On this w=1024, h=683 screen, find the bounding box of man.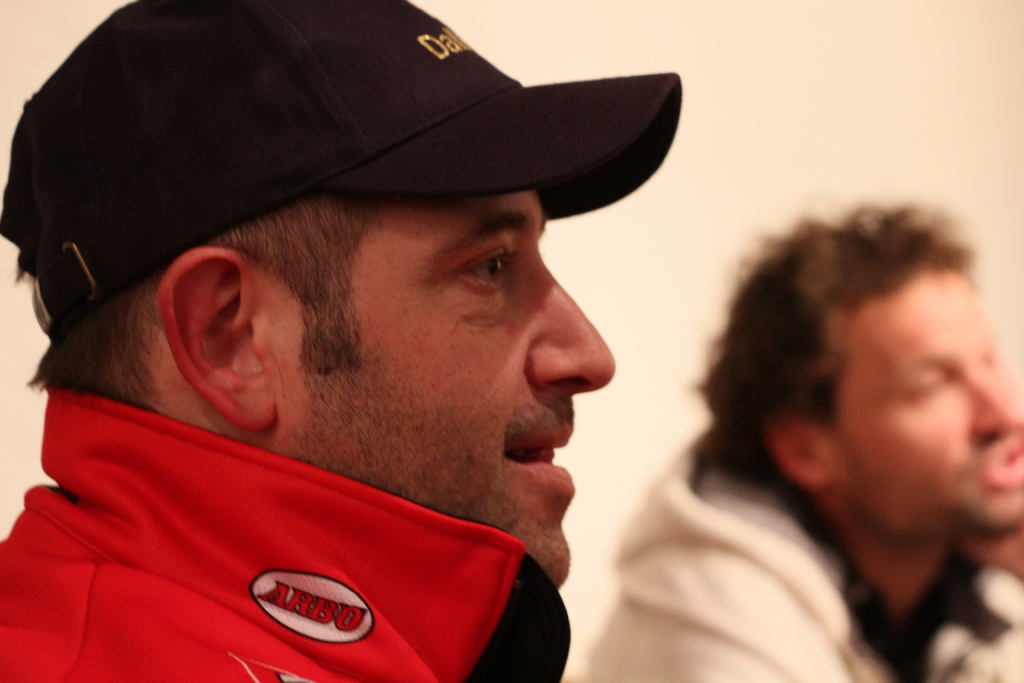
Bounding box: [left=553, top=161, right=1023, bottom=682].
